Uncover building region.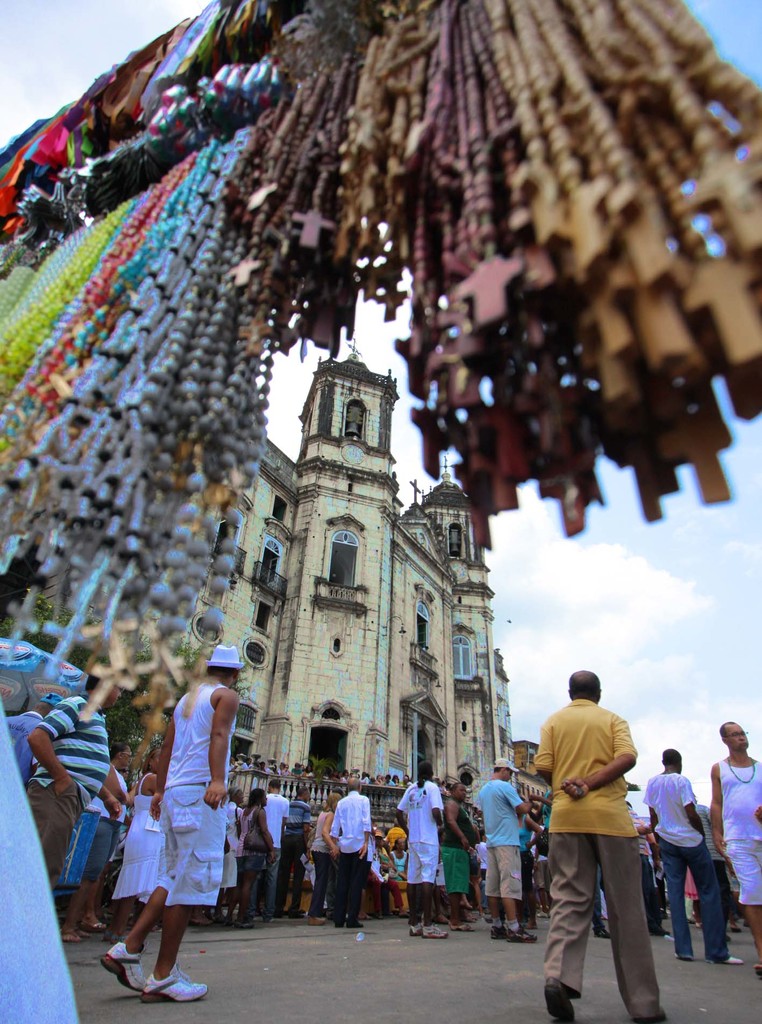
Uncovered: 189/320/532/827.
